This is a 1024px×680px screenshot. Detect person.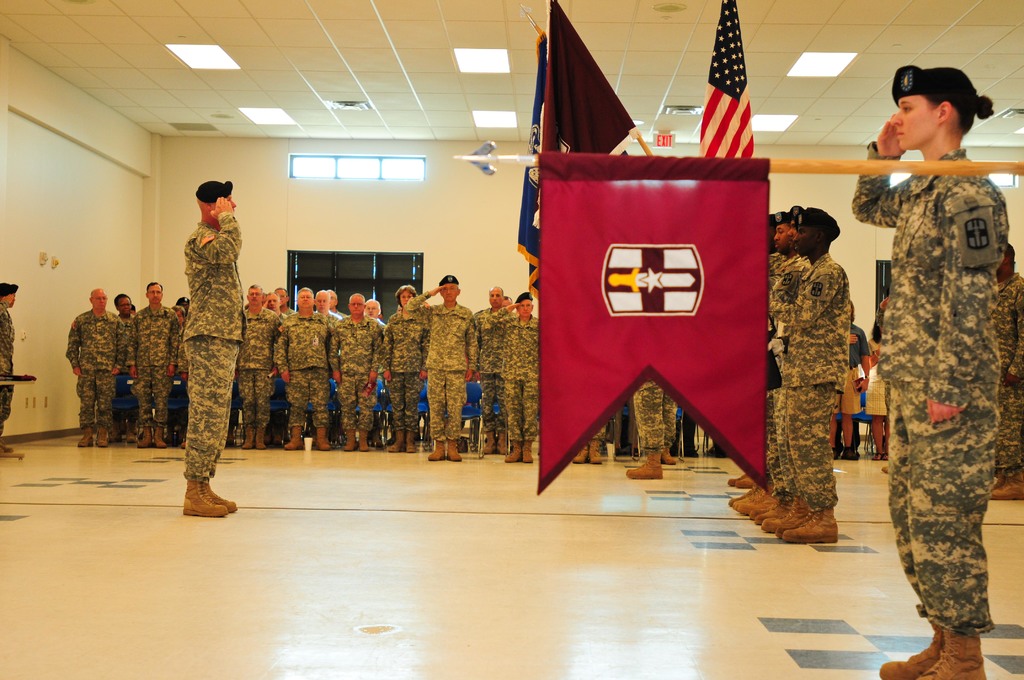
[left=386, top=288, right=433, bottom=448].
